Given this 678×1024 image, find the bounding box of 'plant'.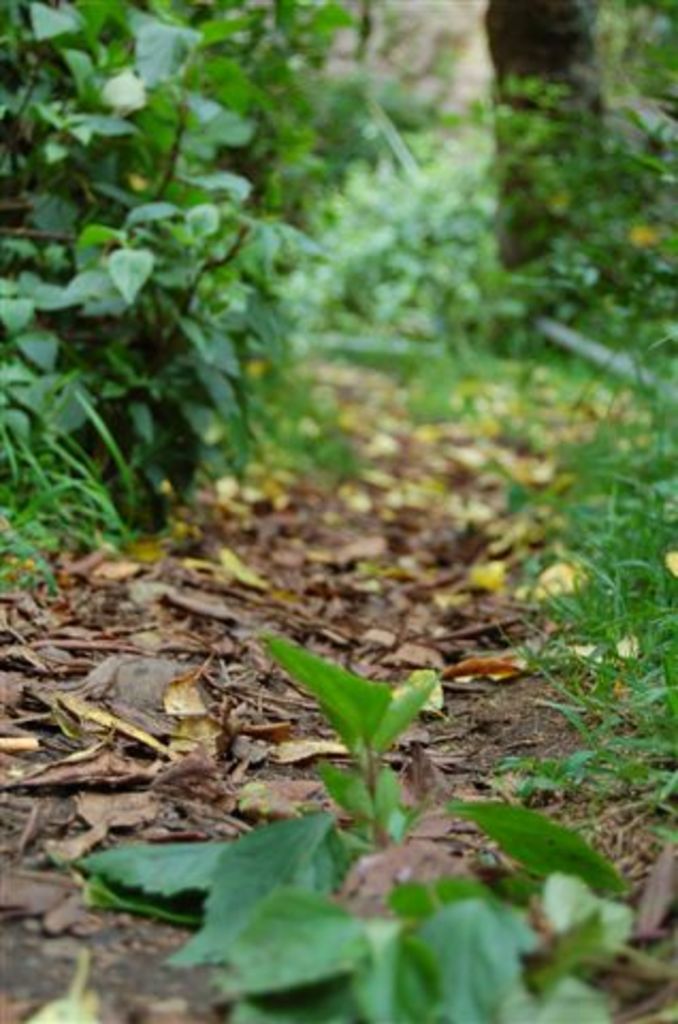
pyautogui.locateOnScreen(269, 0, 535, 442).
